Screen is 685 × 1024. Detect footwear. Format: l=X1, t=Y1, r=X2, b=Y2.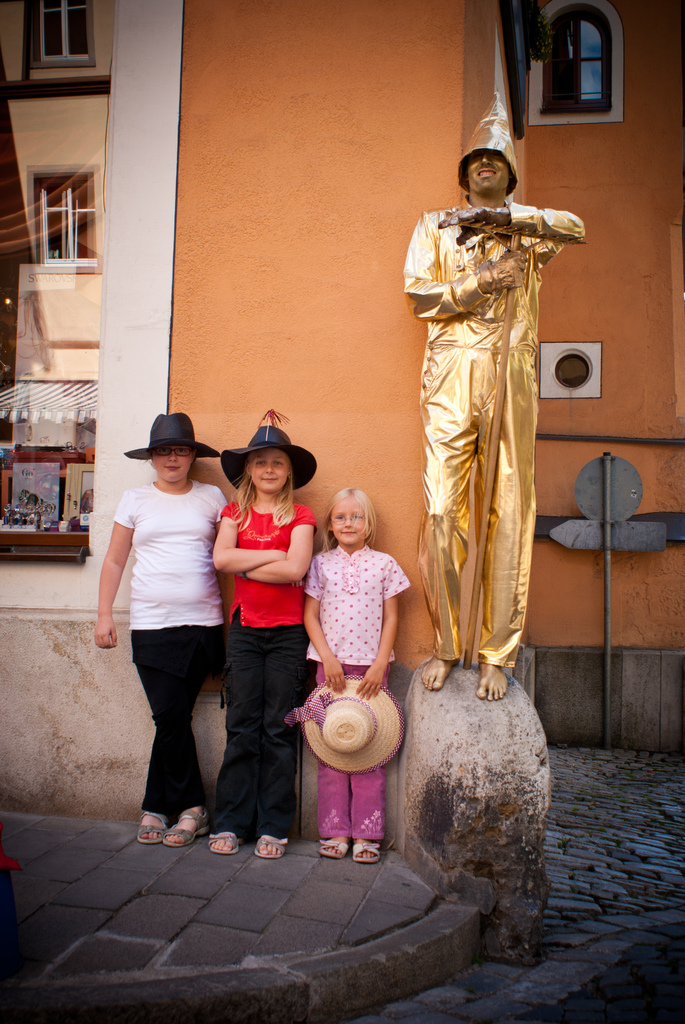
l=208, t=829, r=232, b=856.
